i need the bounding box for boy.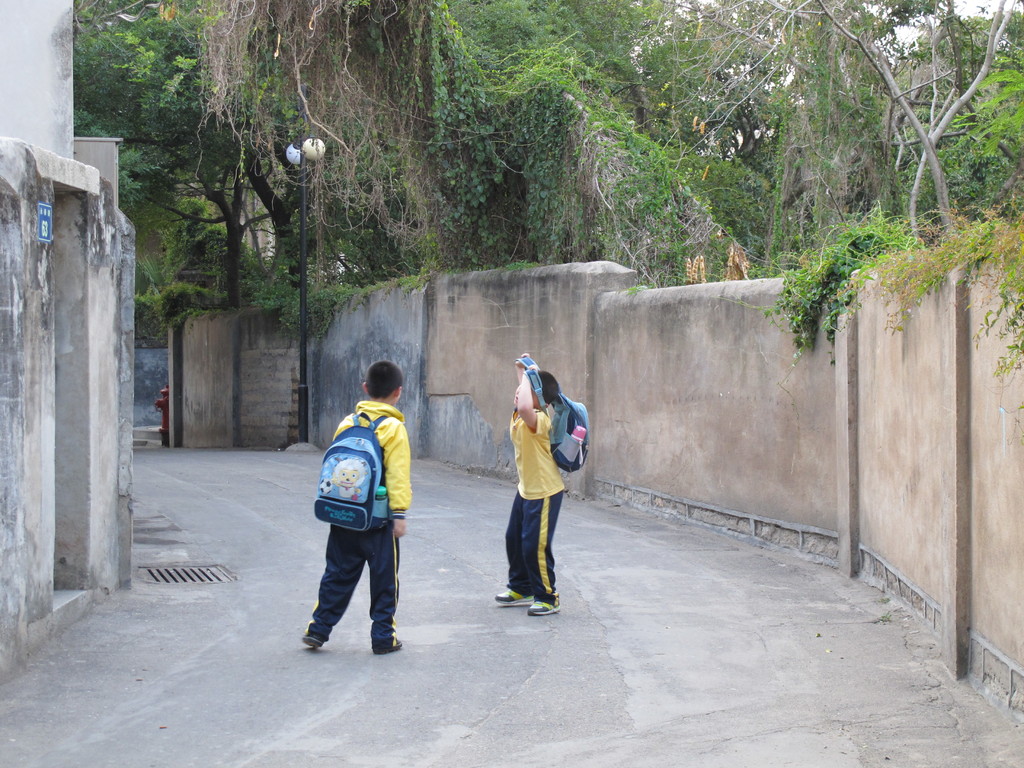
Here it is: [497,356,571,619].
